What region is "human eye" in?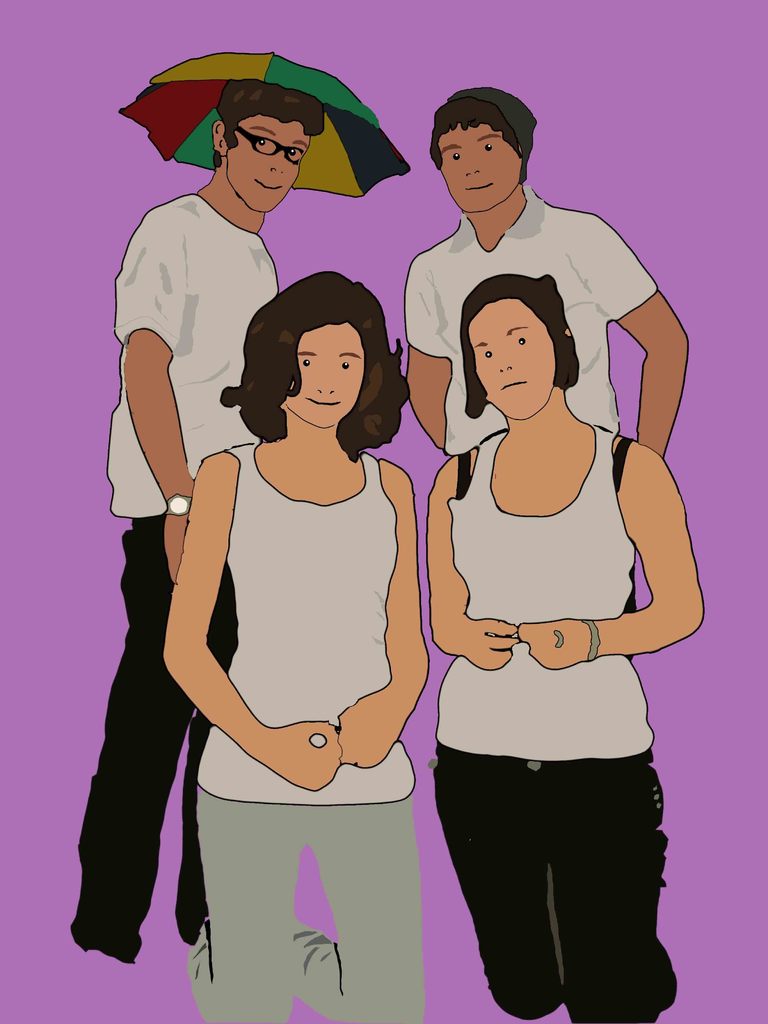
<bbox>482, 351, 494, 364</bbox>.
